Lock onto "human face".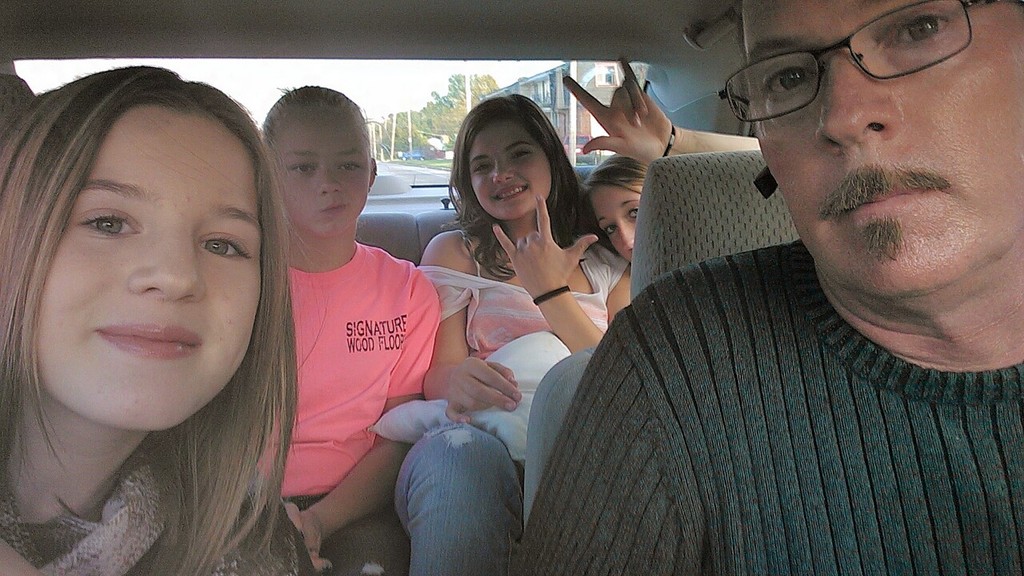
Locked: x1=741 y1=0 x2=1023 y2=300.
